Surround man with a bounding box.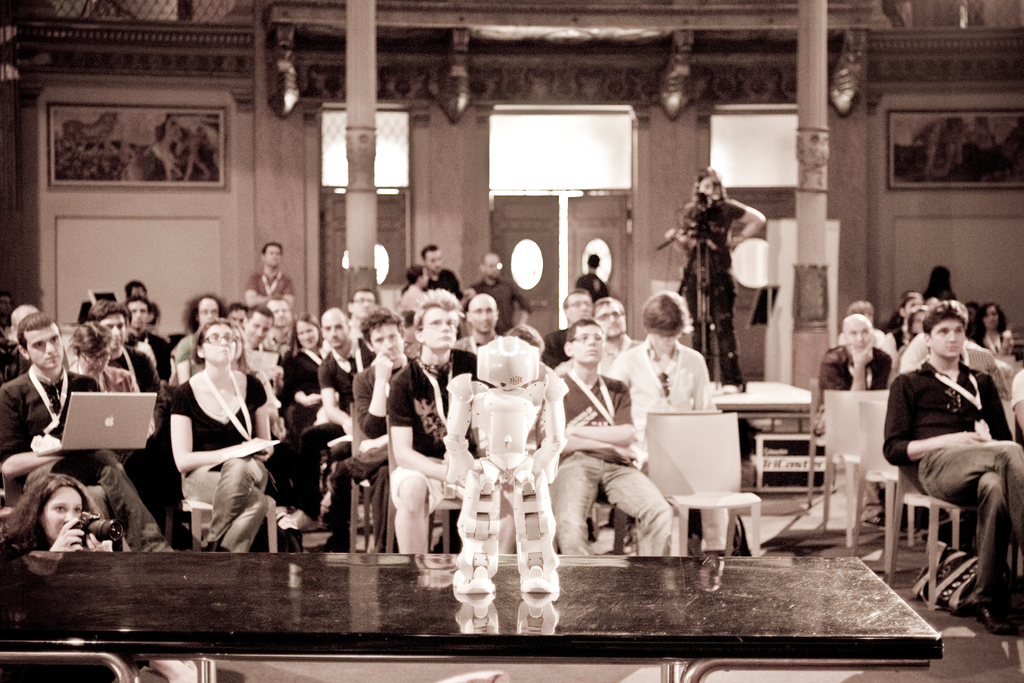
x1=84 y1=299 x2=161 y2=397.
